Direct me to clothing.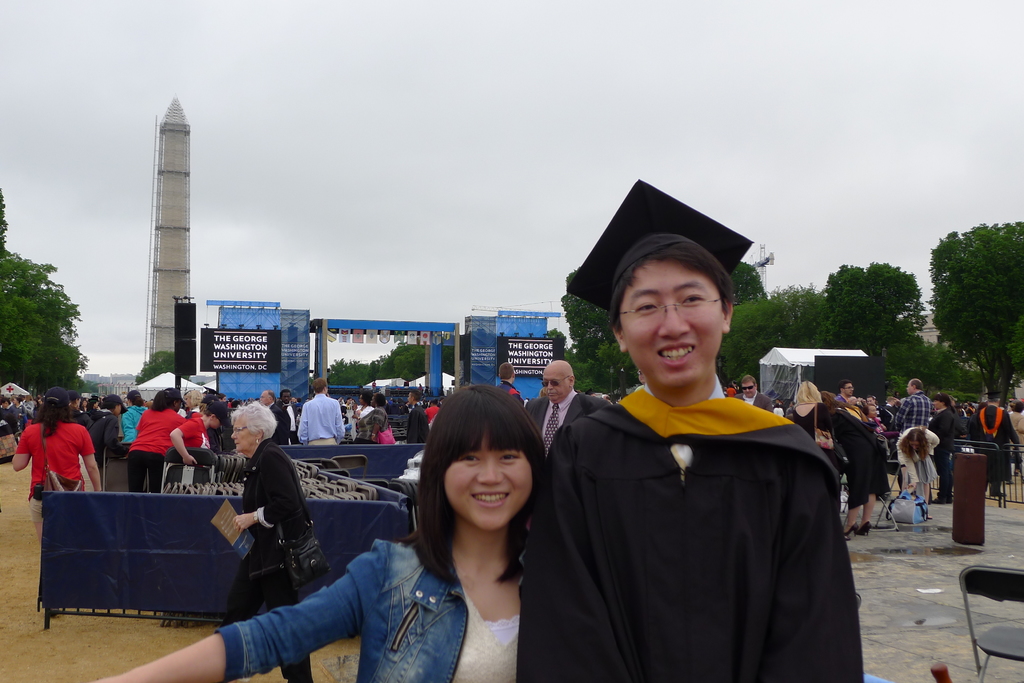
Direction: (346,400,359,442).
